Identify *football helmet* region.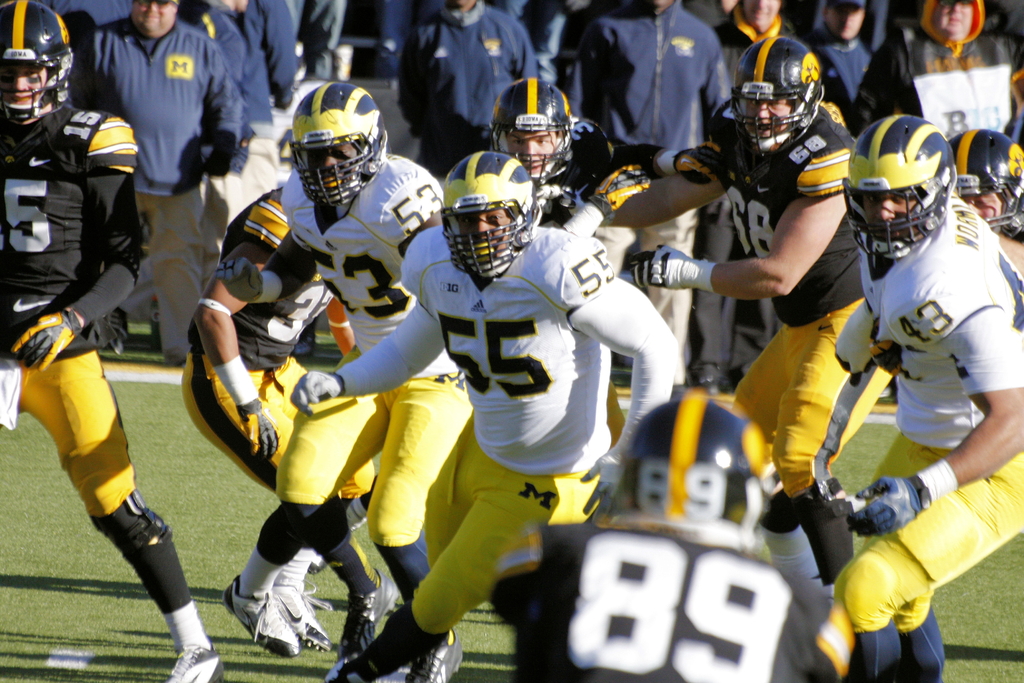
Region: bbox(493, 80, 579, 194).
